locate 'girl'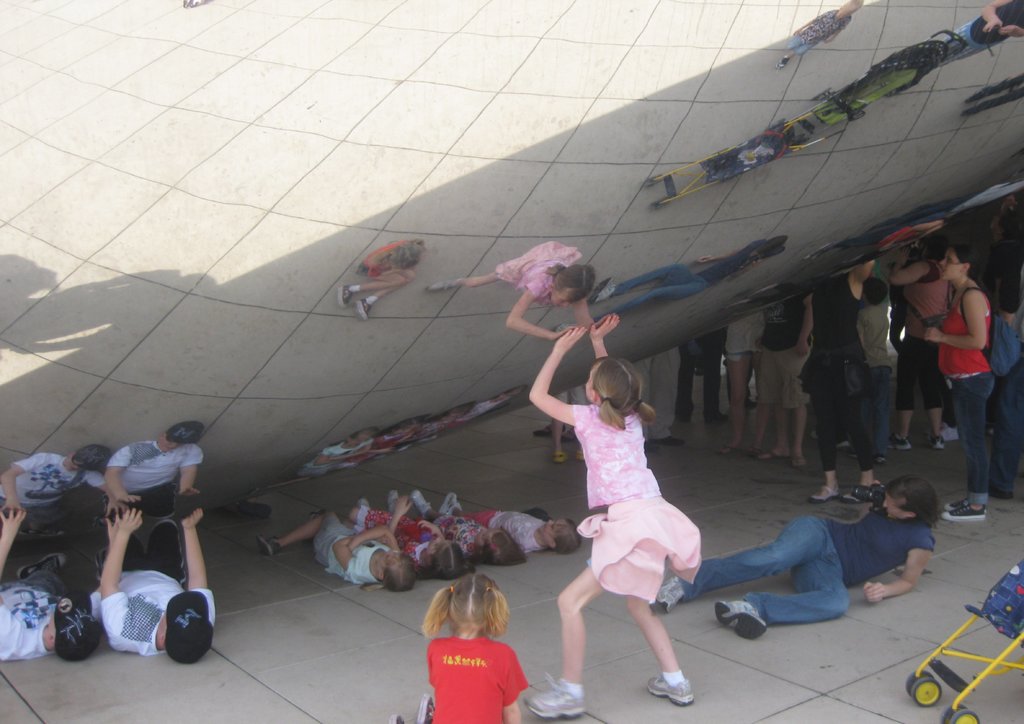
{"x1": 445, "y1": 495, "x2": 582, "y2": 554}
